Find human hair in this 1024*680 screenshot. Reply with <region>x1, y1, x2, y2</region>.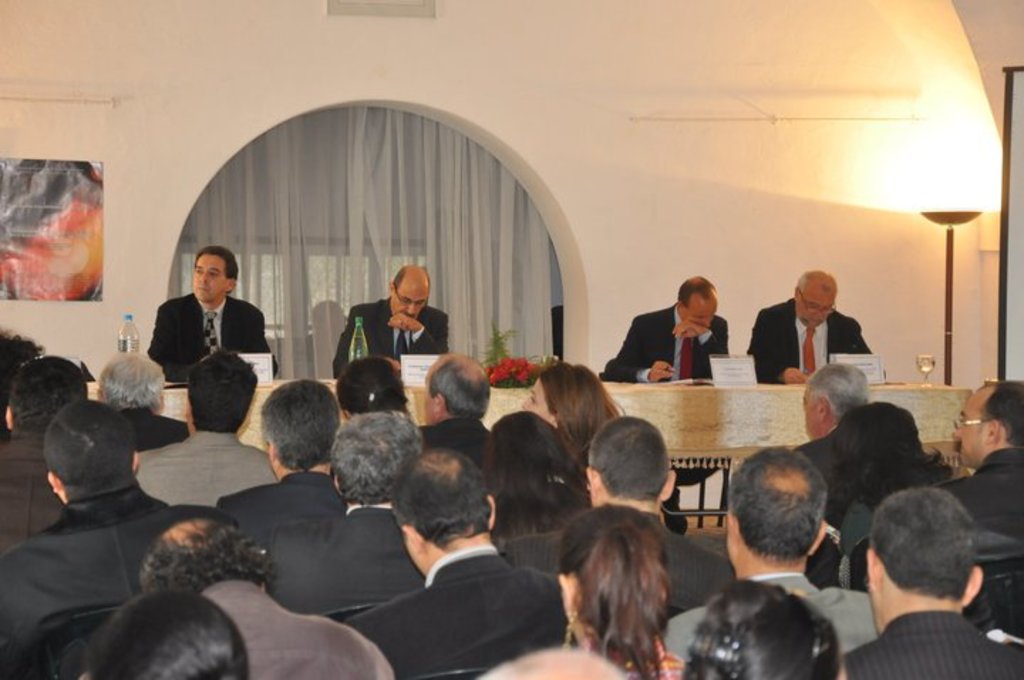
<region>40, 403, 135, 495</region>.
